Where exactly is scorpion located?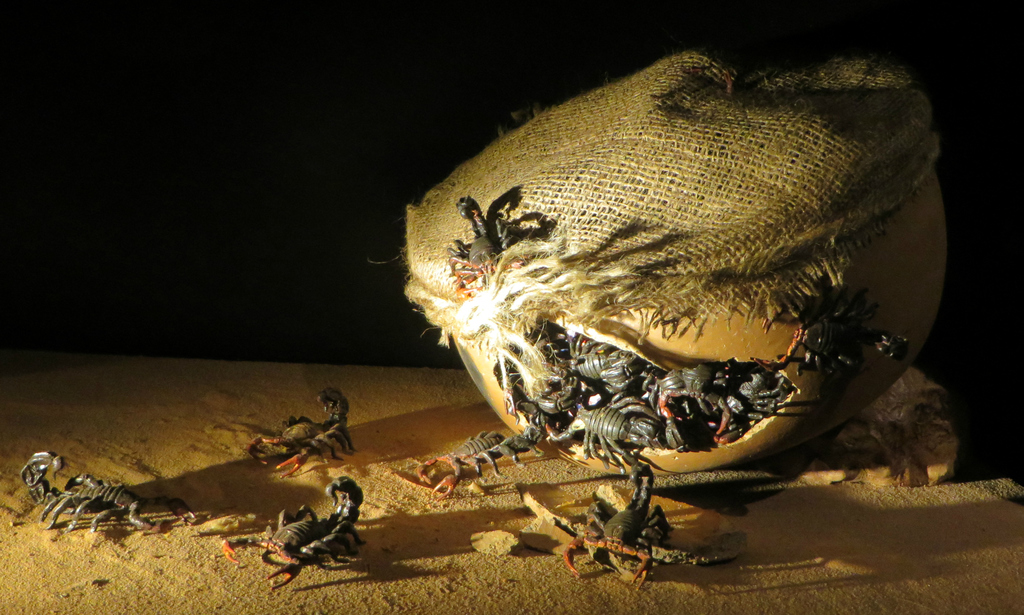
Its bounding box is region(218, 476, 369, 592).
